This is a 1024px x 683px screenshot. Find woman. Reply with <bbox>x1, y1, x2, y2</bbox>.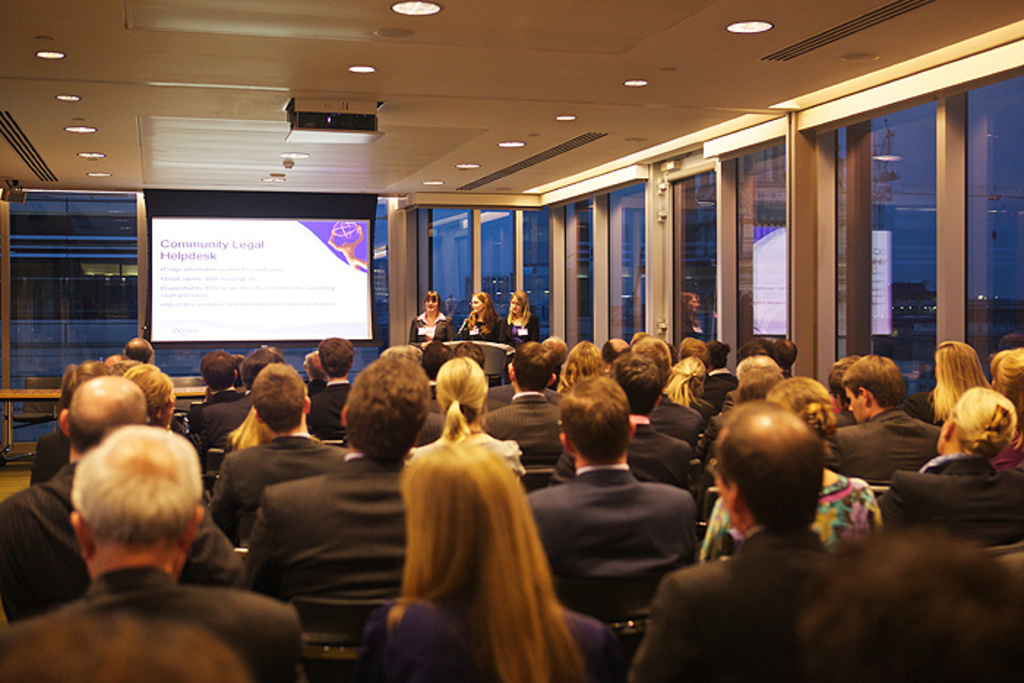
<bbox>692, 373, 878, 562</bbox>.
